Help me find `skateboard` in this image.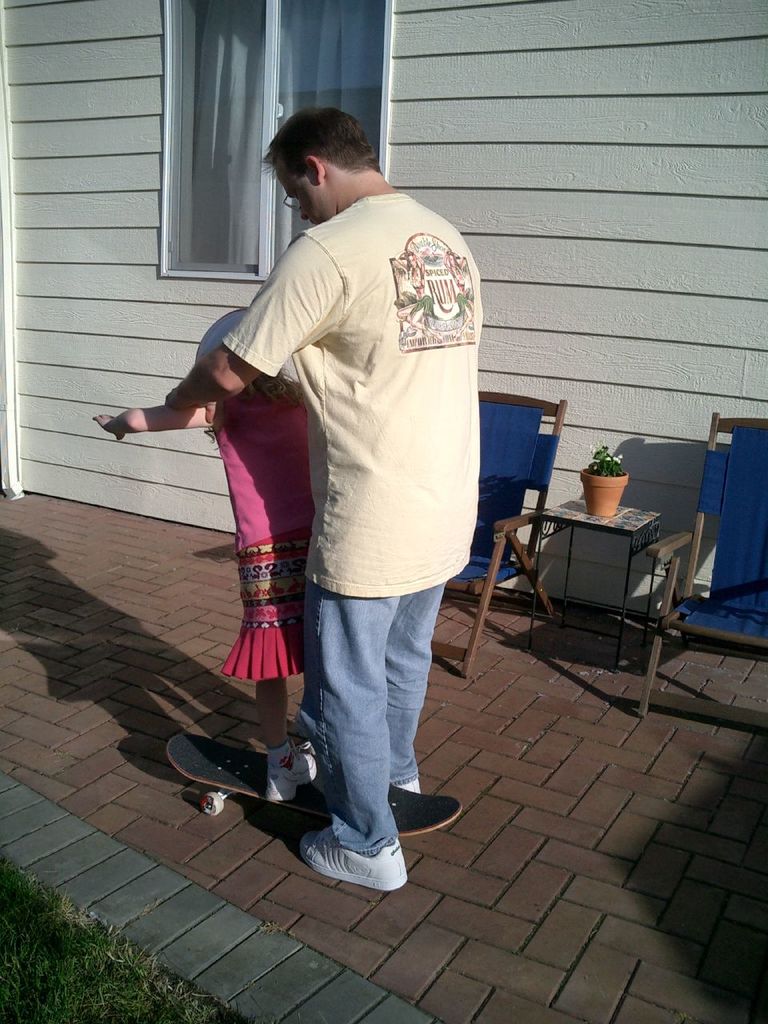
Found it: 165/725/466/838.
